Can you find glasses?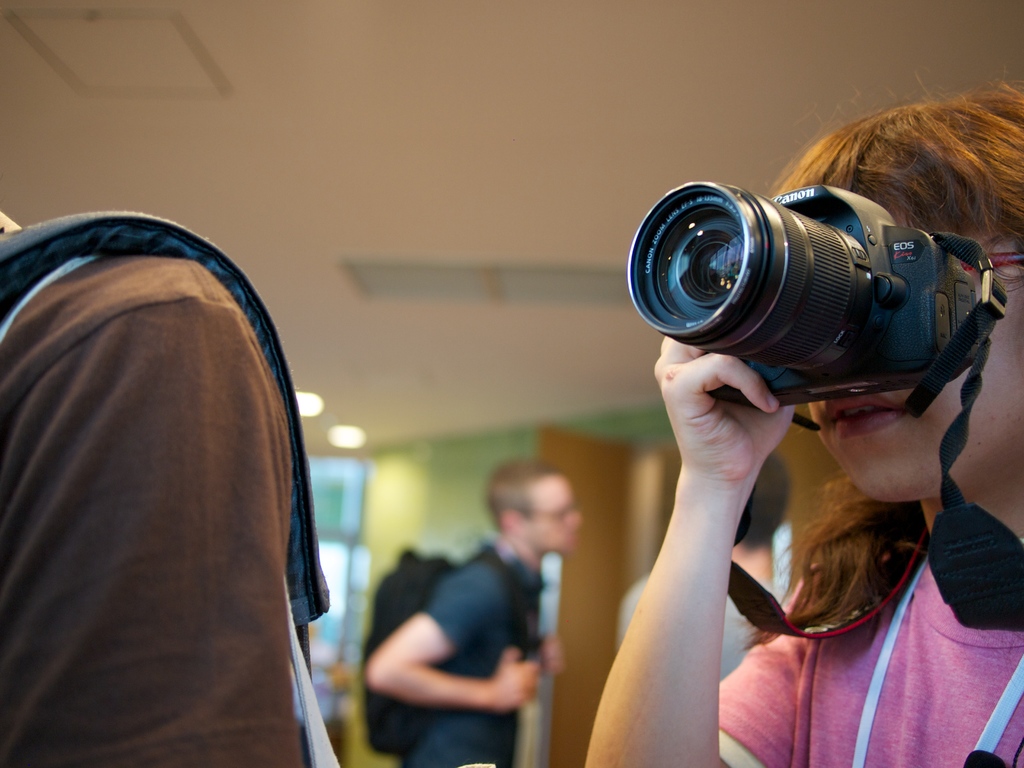
Yes, bounding box: (957,254,1023,275).
